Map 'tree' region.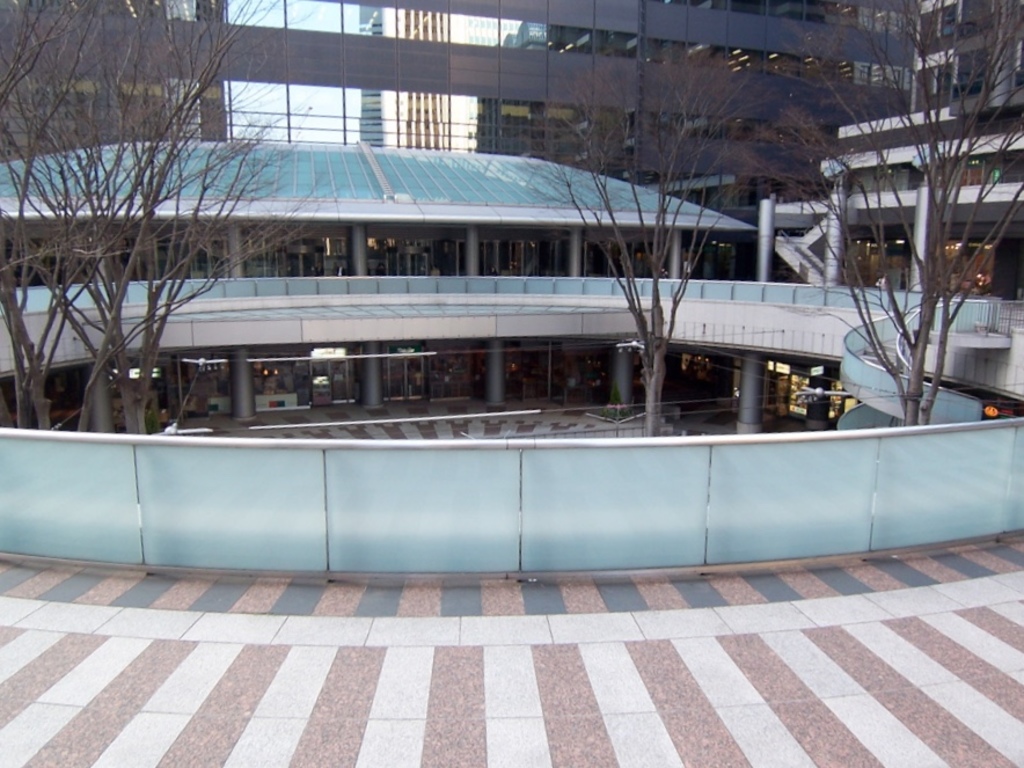
Mapped to rect(522, 37, 768, 433).
